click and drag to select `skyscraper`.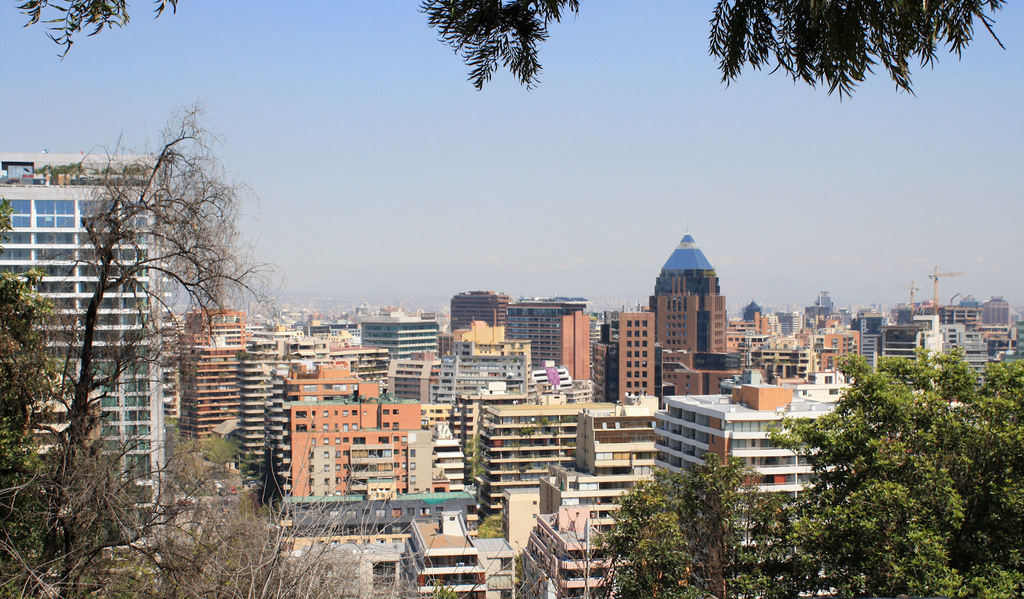
Selection: [x1=367, y1=319, x2=431, y2=367].
